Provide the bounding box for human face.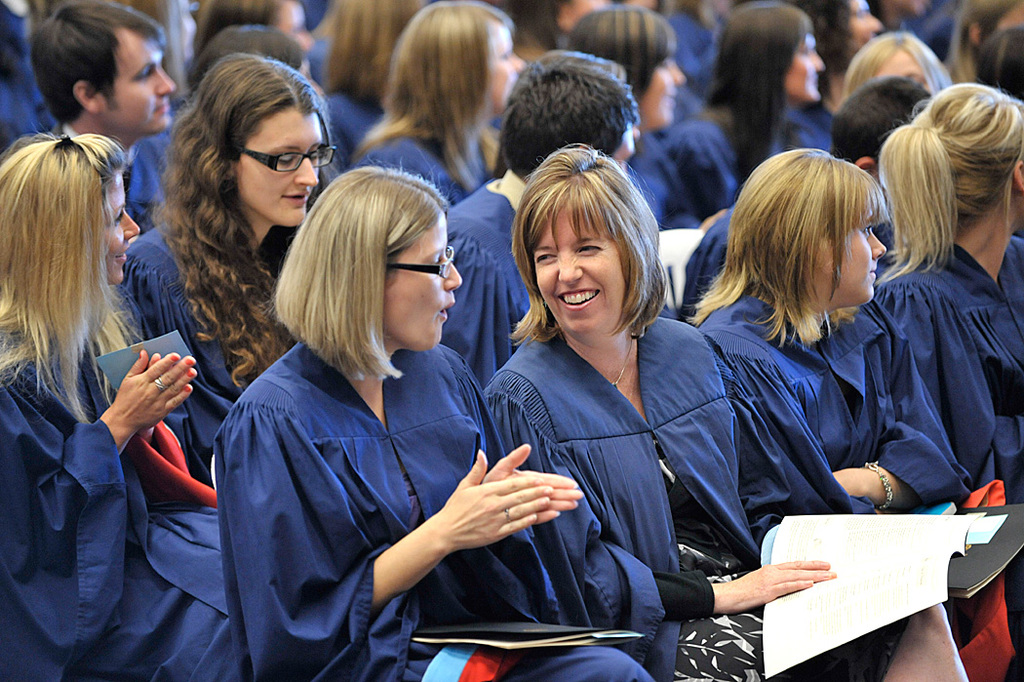
Rect(781, 30, 827, 102).
